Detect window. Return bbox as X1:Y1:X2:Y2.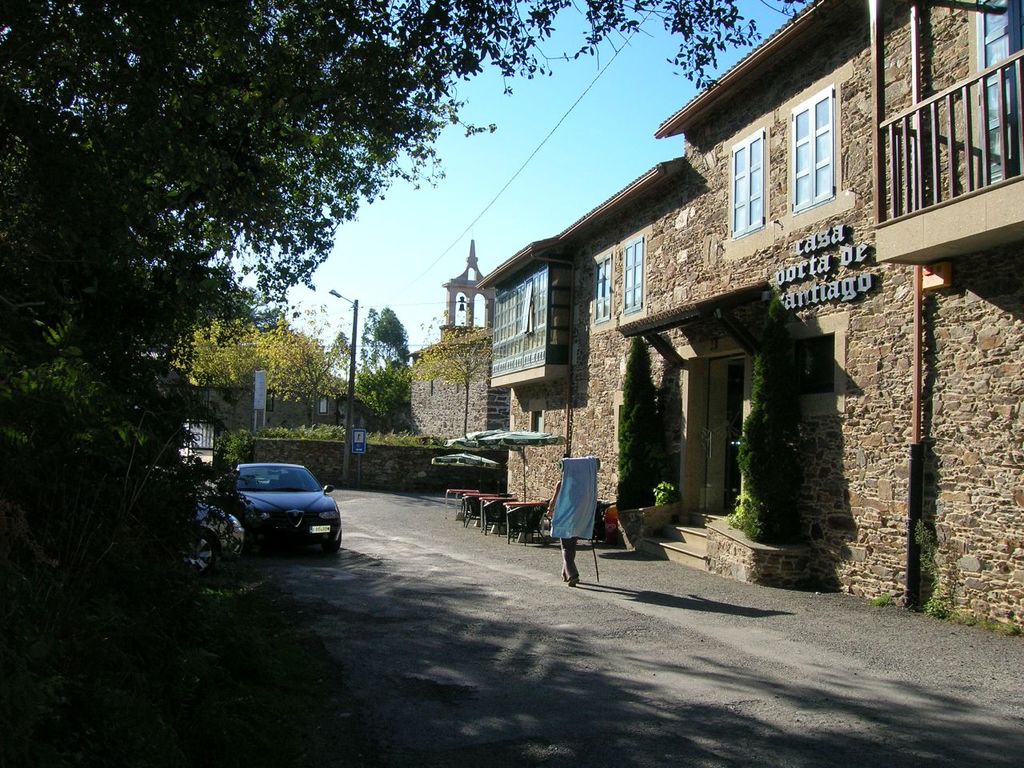
593:250:611:328.
